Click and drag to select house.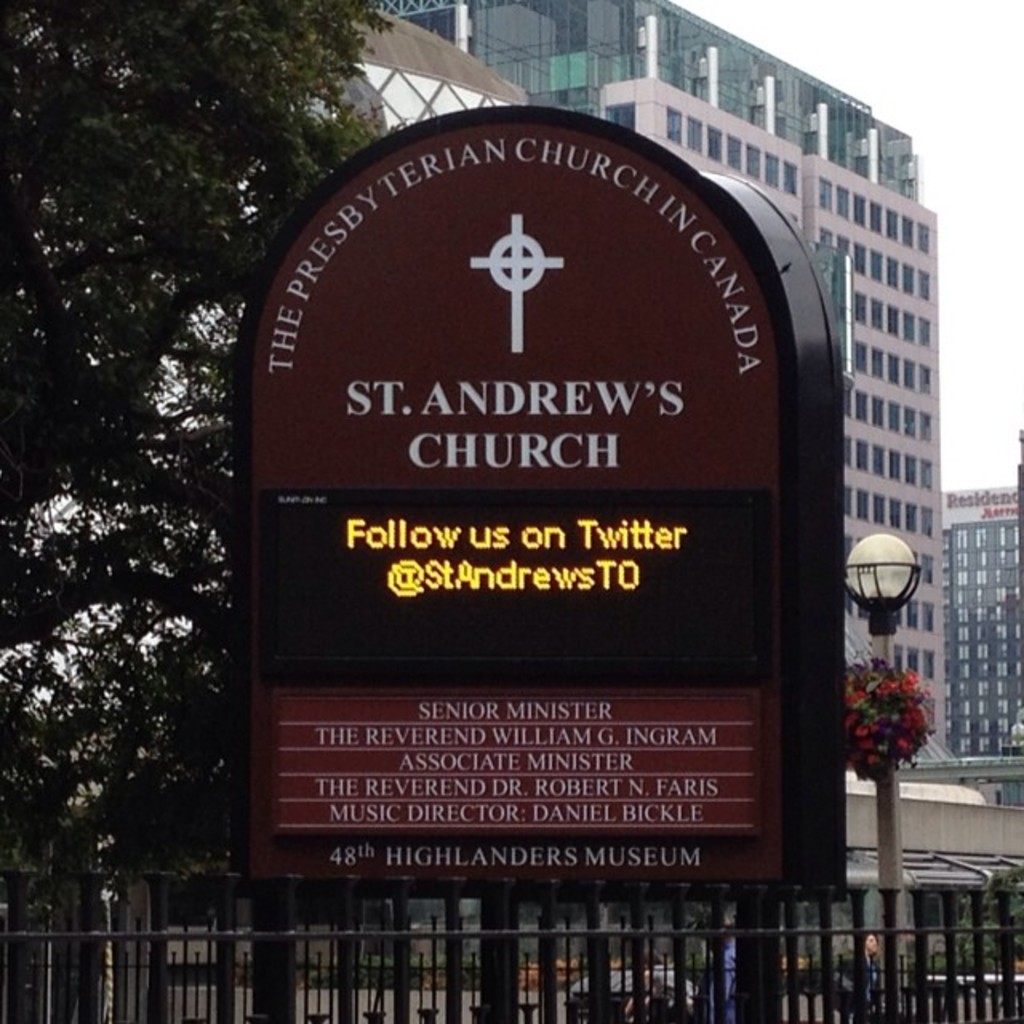
Selection: (66,0,518,819).
